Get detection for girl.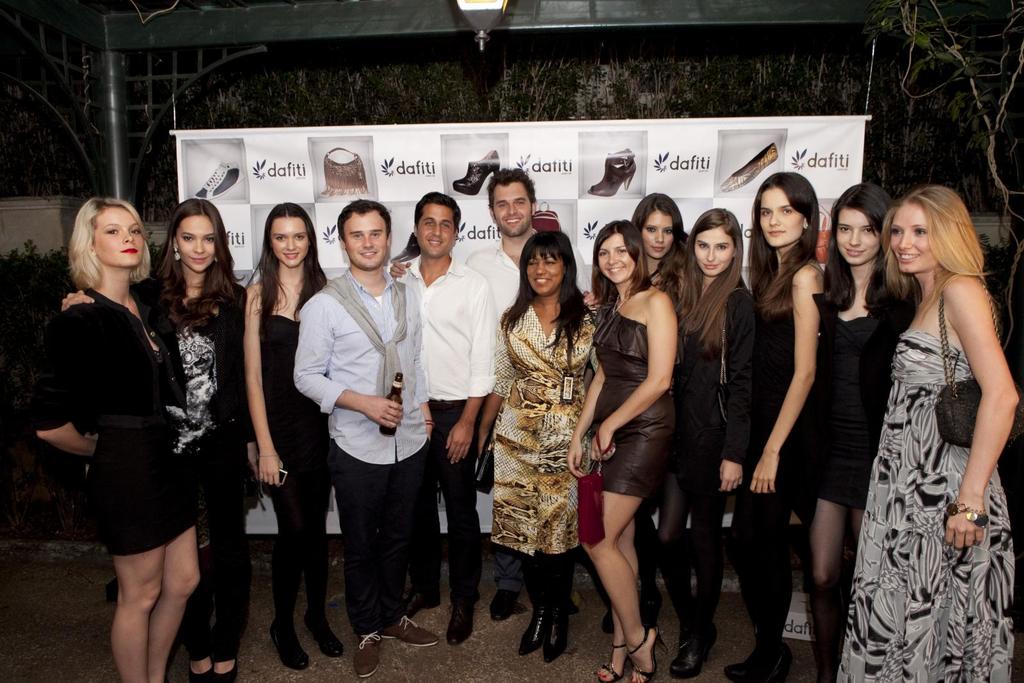
Detection: bbox(476, 226, 598, 667).
